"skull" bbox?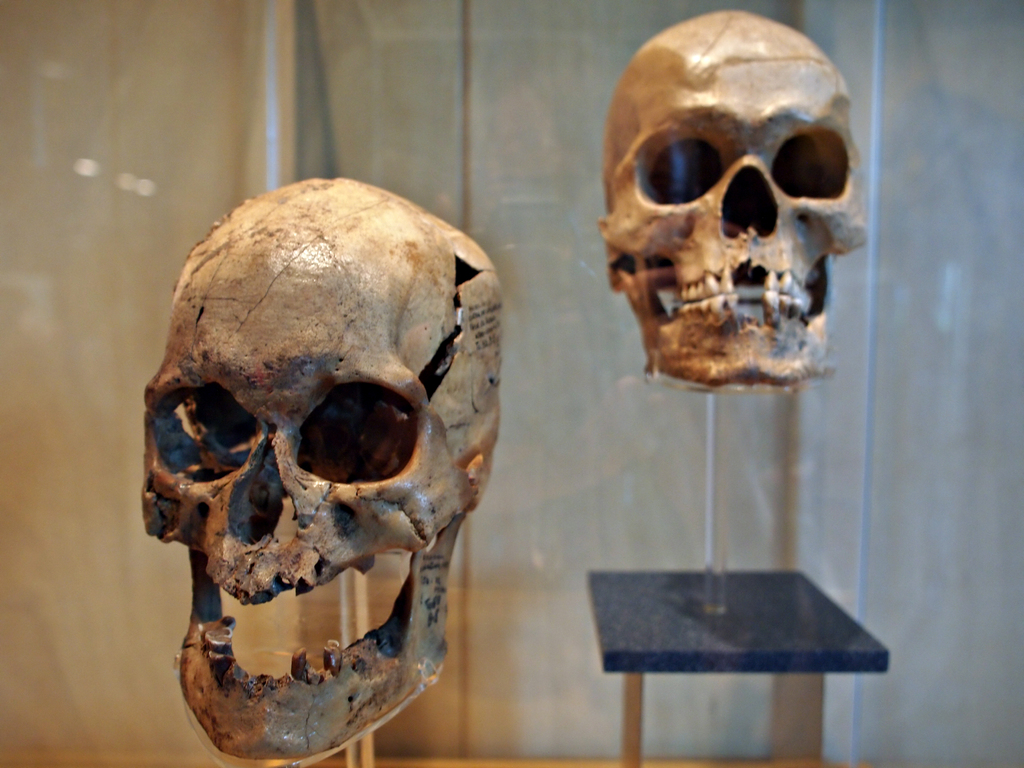
left=140, top=177, right=504, bottom=765
